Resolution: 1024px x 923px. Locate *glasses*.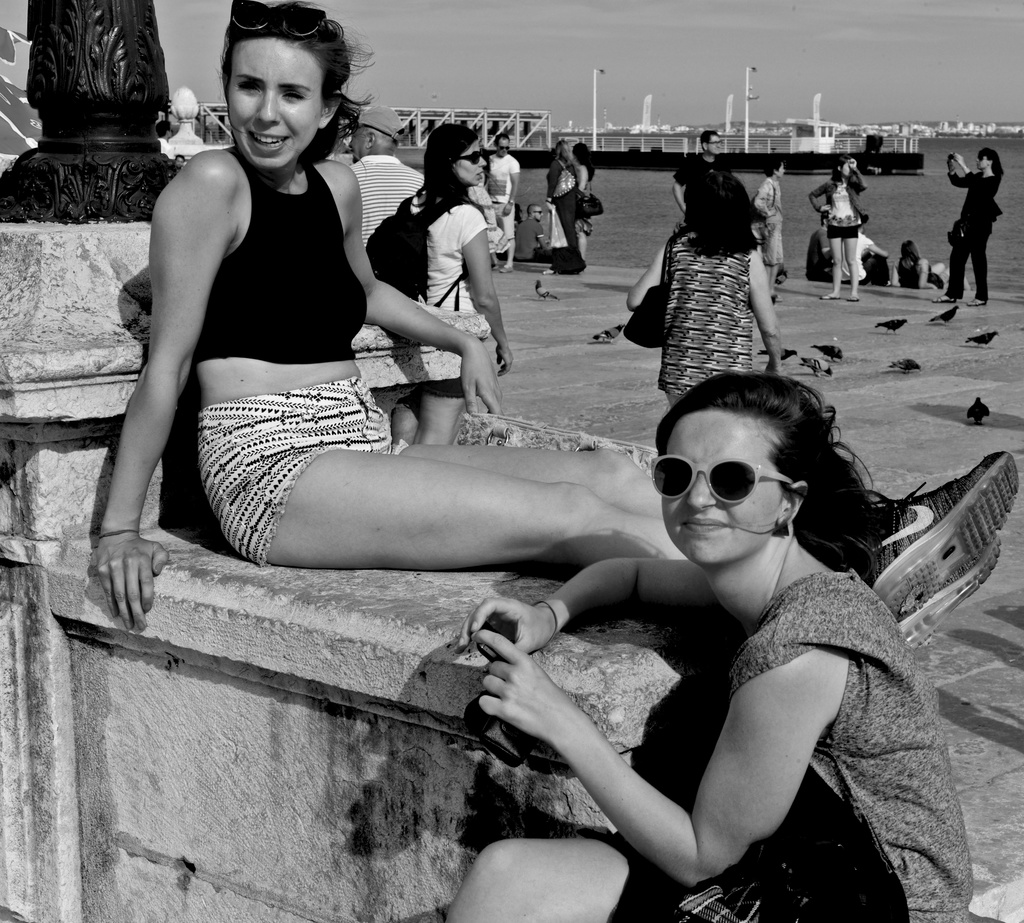
[489, 146, 509, 156].
